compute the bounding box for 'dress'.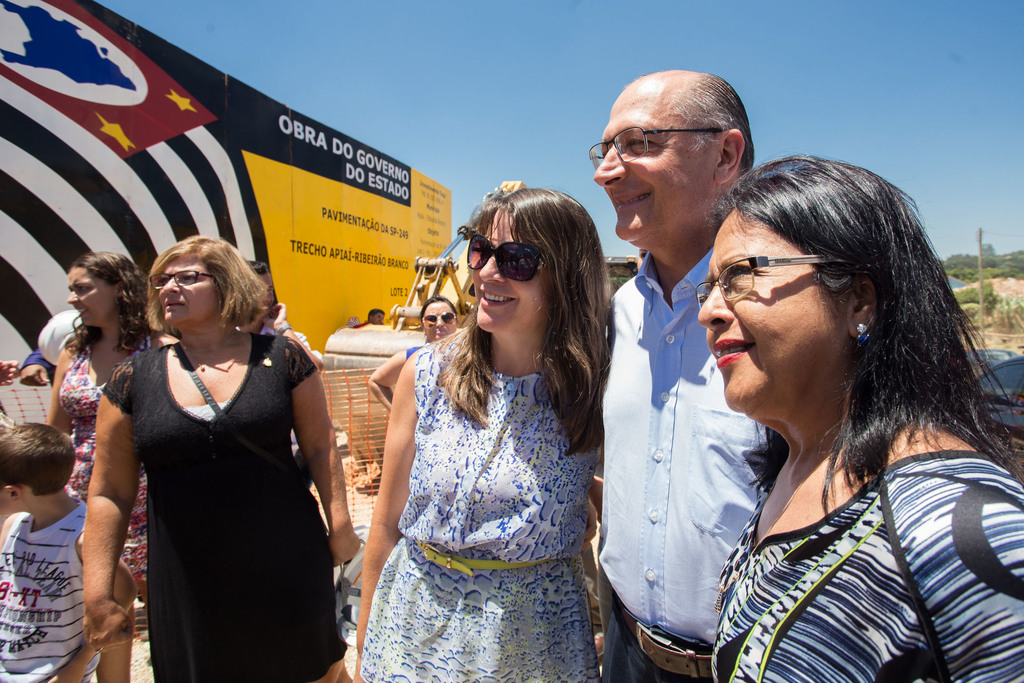
bbox=[715, 449, 1023, 682].
